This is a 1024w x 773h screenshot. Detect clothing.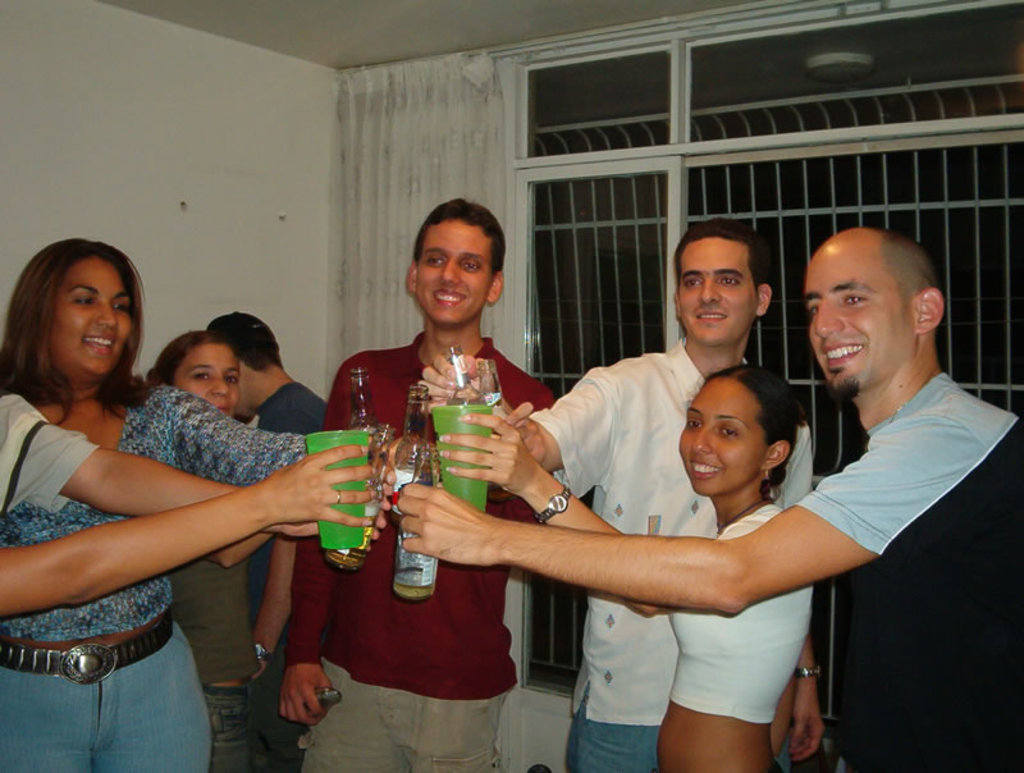
[294,659,512,772].
